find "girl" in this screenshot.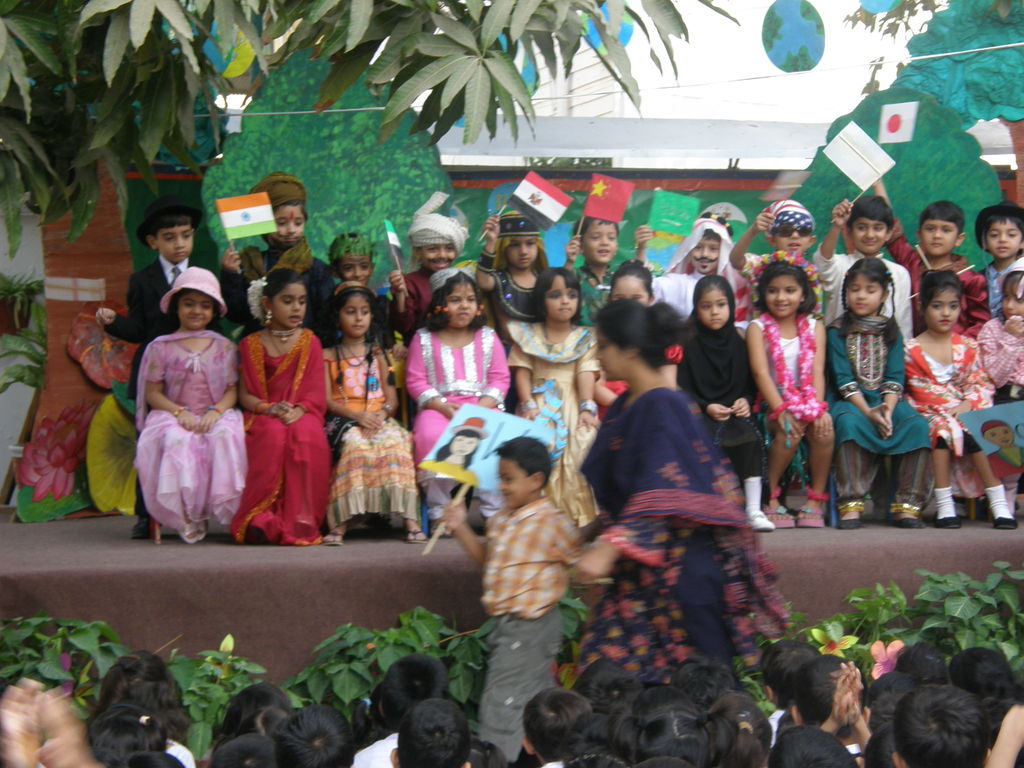
The bounding box for "girl" is box=[233, 265, 342, 550].
